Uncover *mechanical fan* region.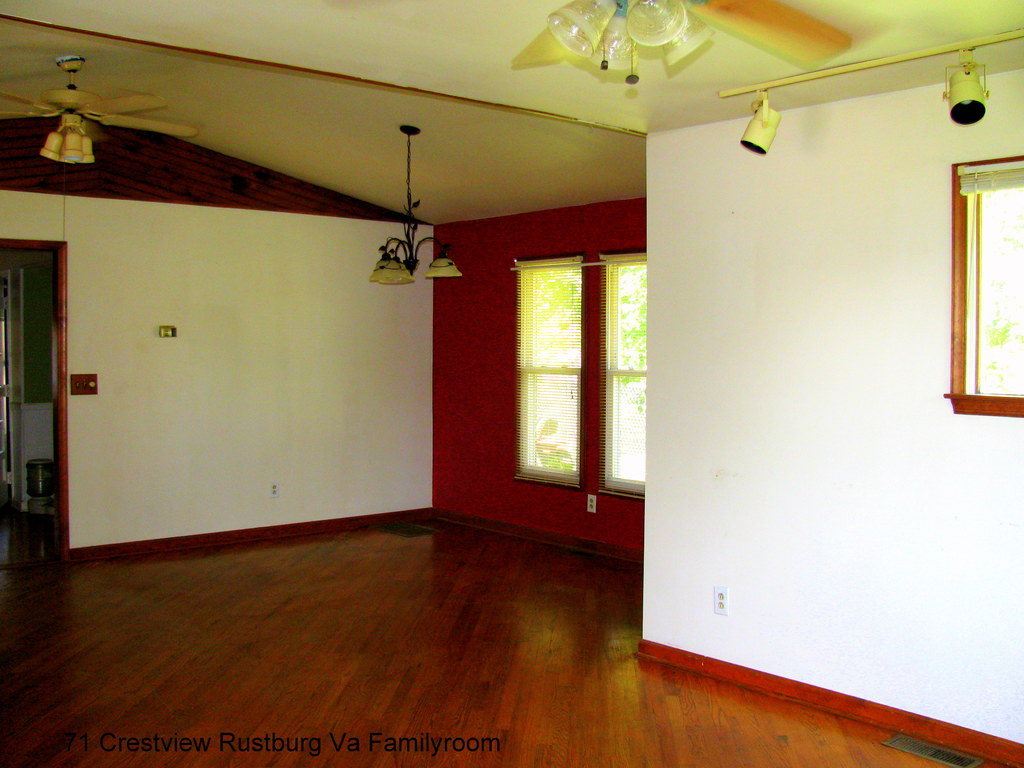
Uncovered: x1=0, y1=56, x2=198, y2=163.
